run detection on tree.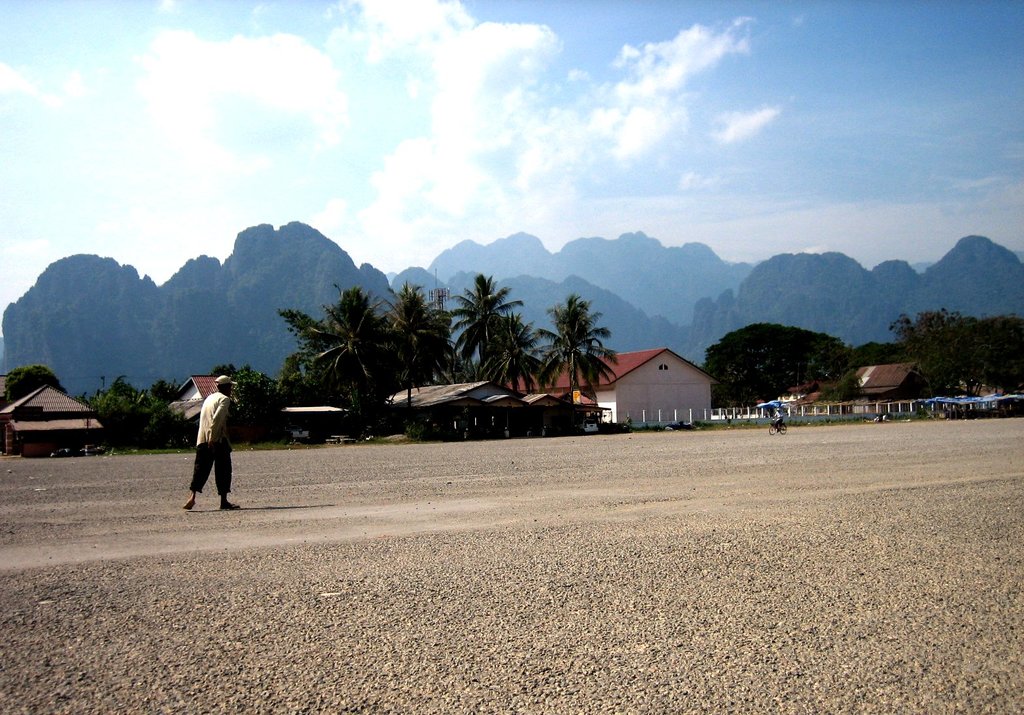
Result: BBox(538, 290, 617, 402).
